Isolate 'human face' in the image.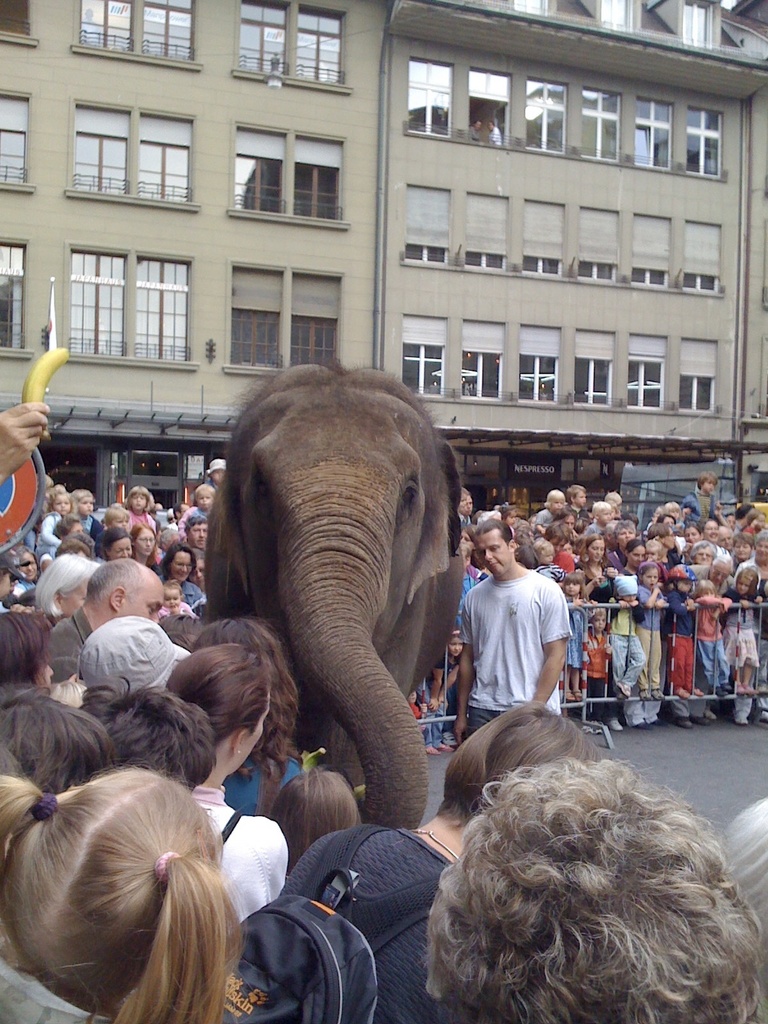
Isolated region: 138/530/154/558.
